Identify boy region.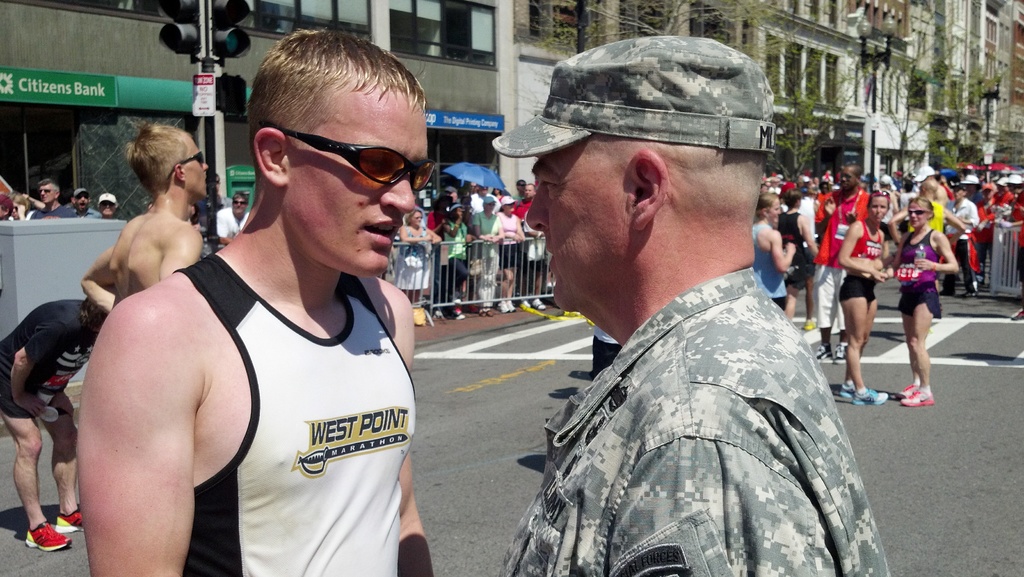
Region: select_region(79, 116, 210, 322).
